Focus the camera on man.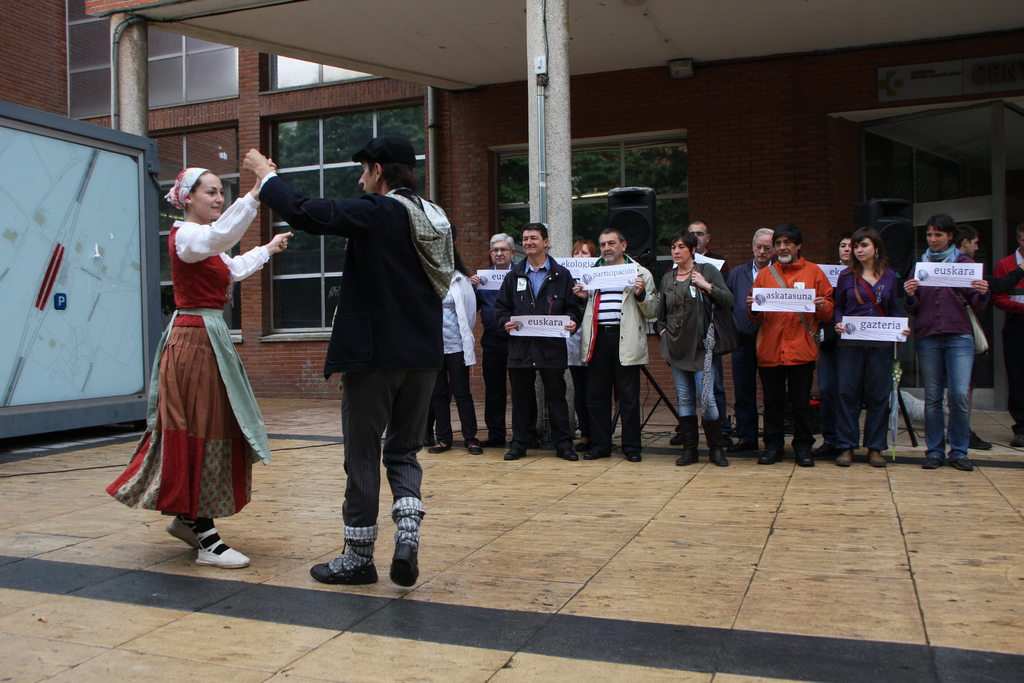
Focus region: <region>465, 231, 521, 443</region>.
